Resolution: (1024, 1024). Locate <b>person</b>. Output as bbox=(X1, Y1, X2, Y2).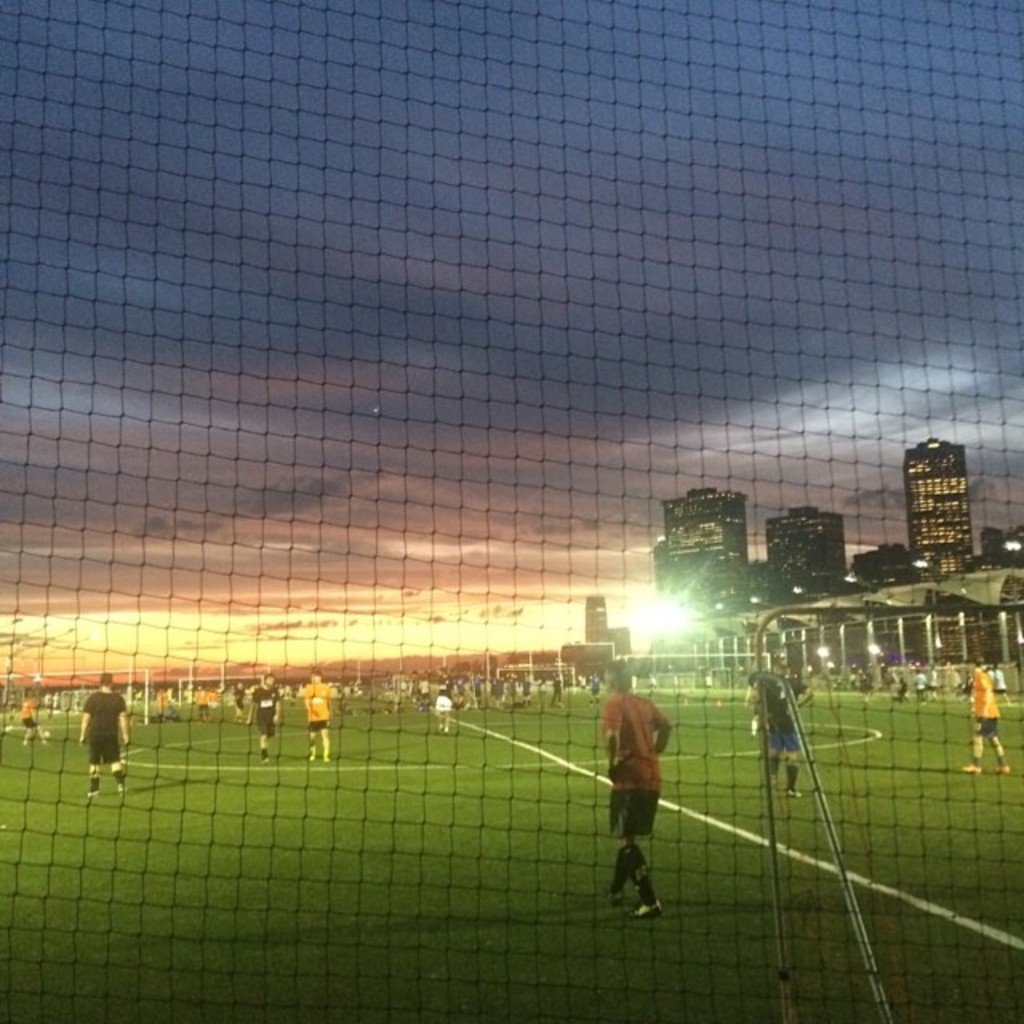
bbox=(744, 651, 819, 802).
